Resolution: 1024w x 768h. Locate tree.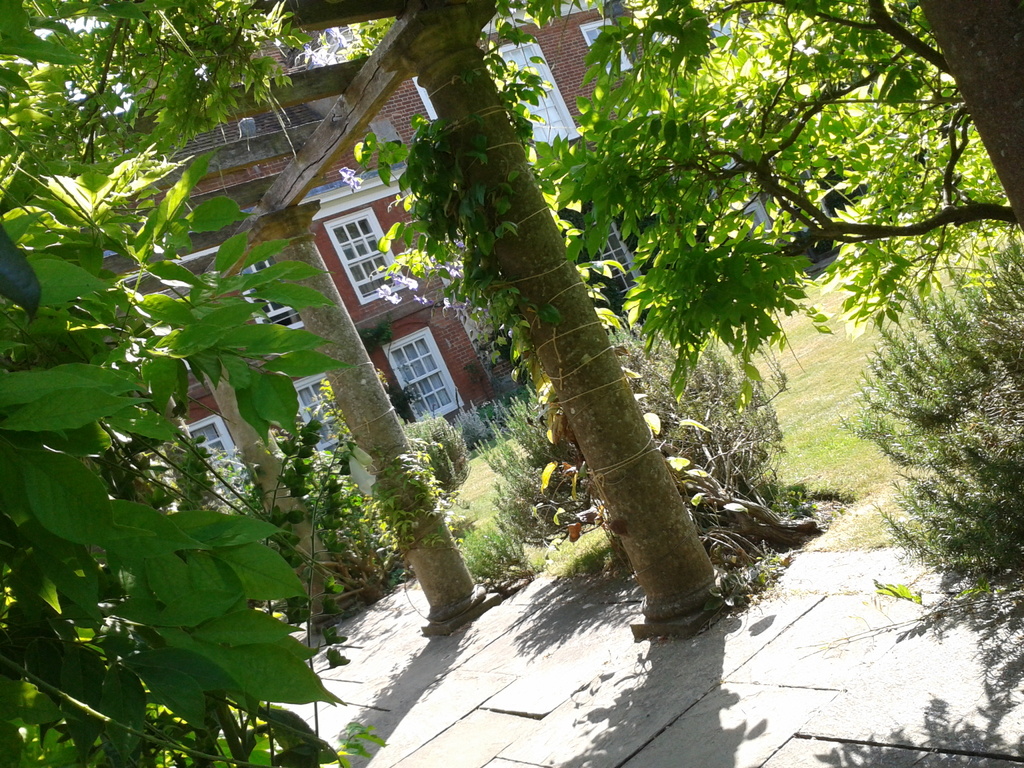
detection(0, 0, 388, 767).
